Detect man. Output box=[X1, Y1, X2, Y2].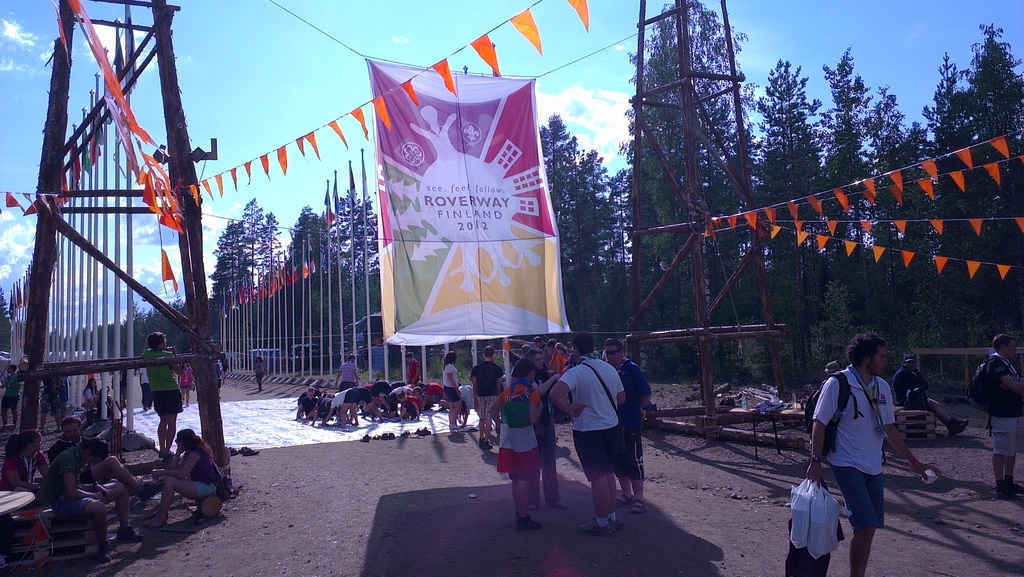
box=[41, 439, 148, 559].
